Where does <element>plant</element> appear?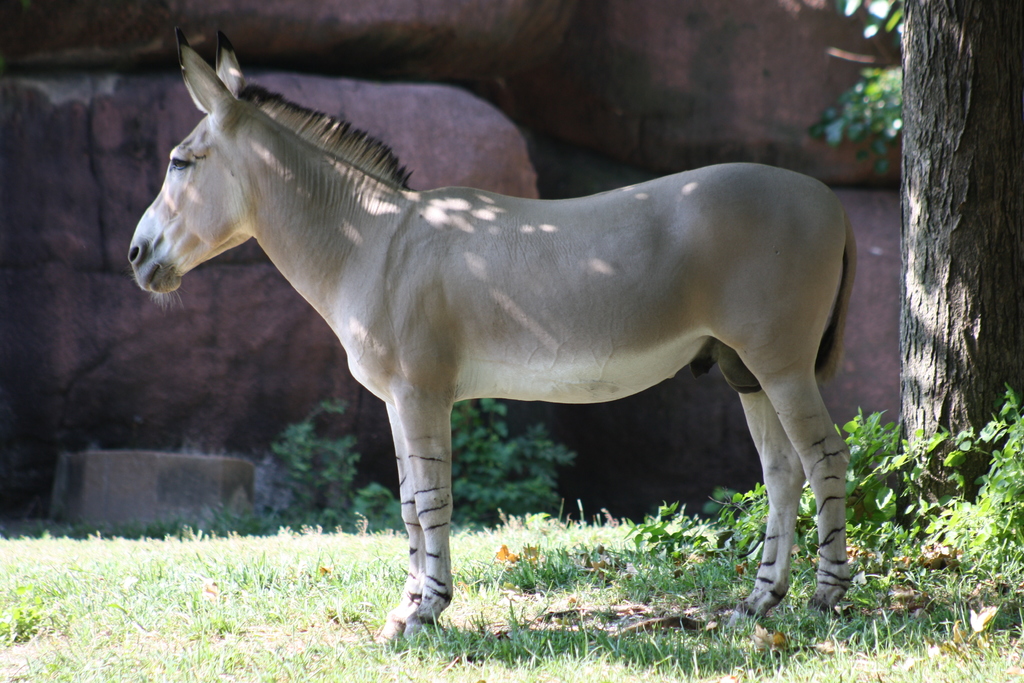
Appears at 833 0 908 52.
